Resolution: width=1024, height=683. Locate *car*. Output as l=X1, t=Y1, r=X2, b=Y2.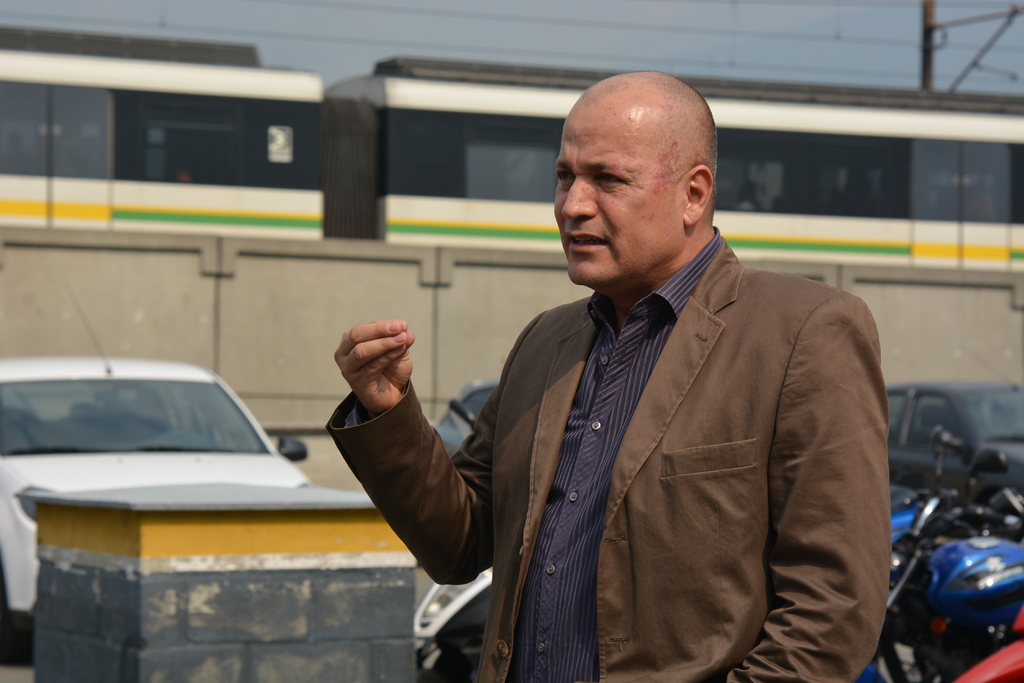
l=885, t=342, r=1023, b=530.
